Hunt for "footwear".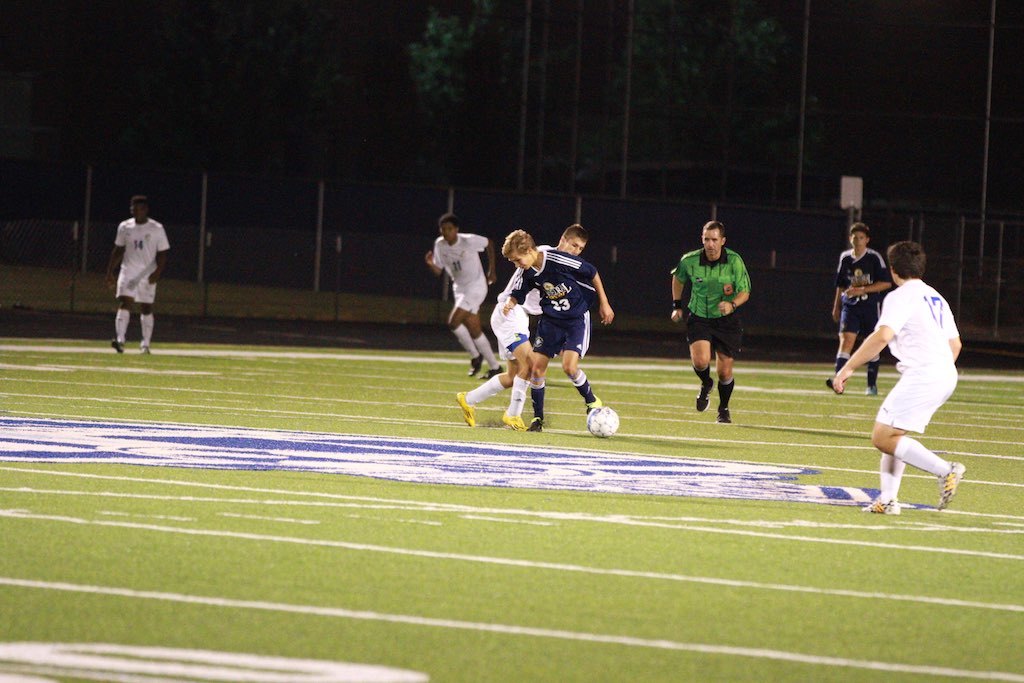
Hunted down at 693 381 717 413.
